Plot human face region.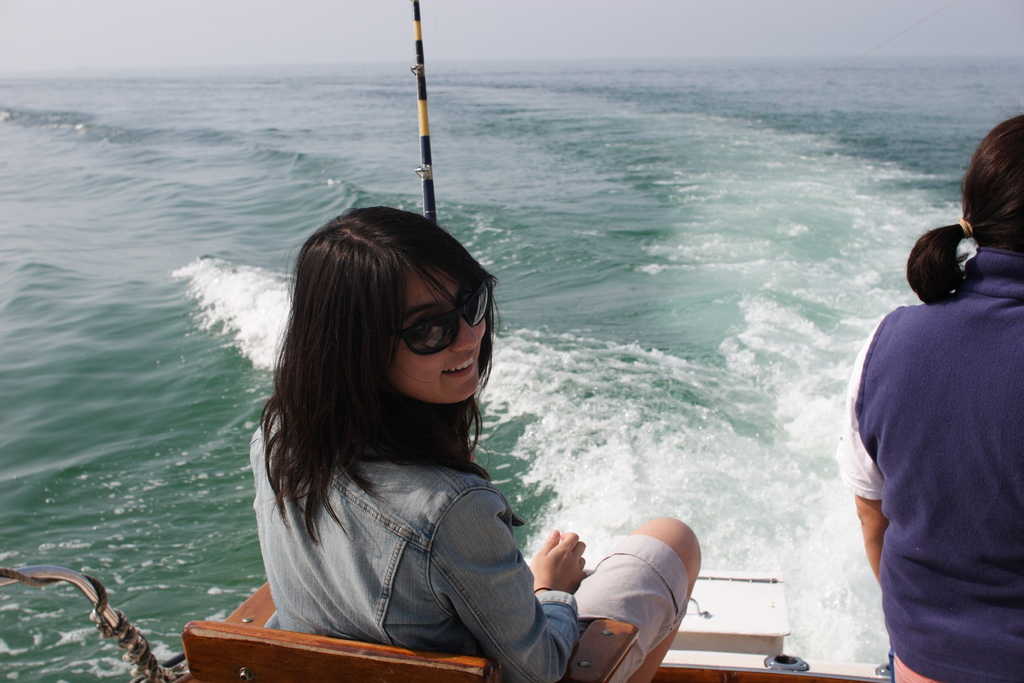
Plotted at (left=398, top=261, right=494, bottom=407).
